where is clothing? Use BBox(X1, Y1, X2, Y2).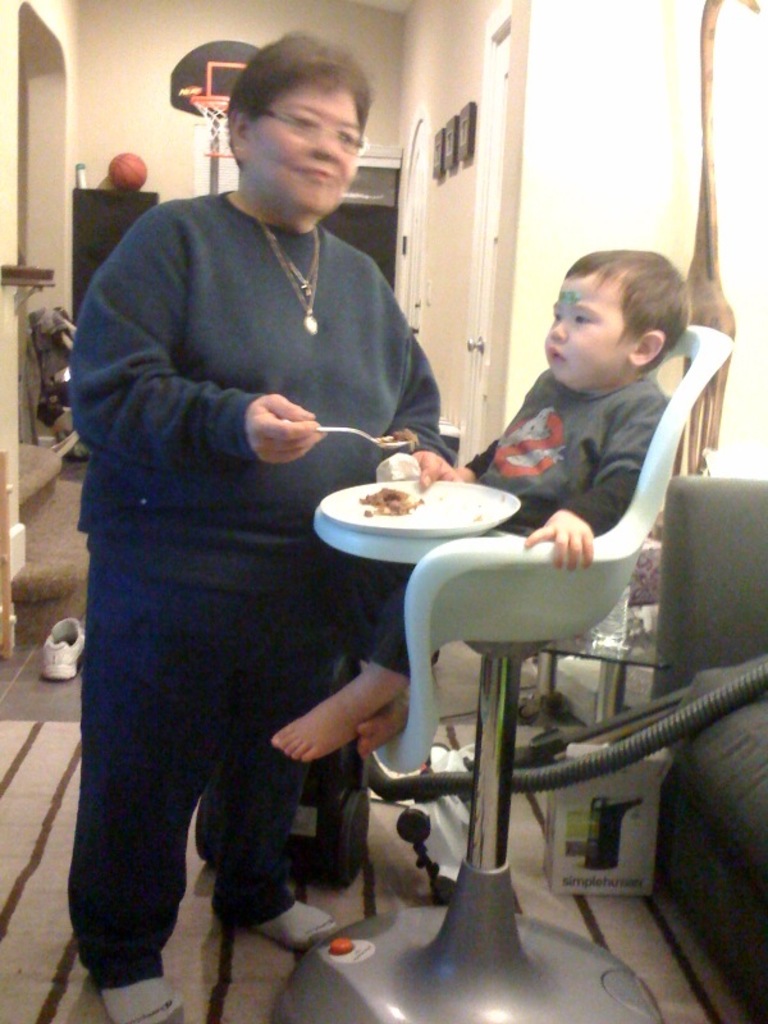
BBox(352, 361, 681, 673).
